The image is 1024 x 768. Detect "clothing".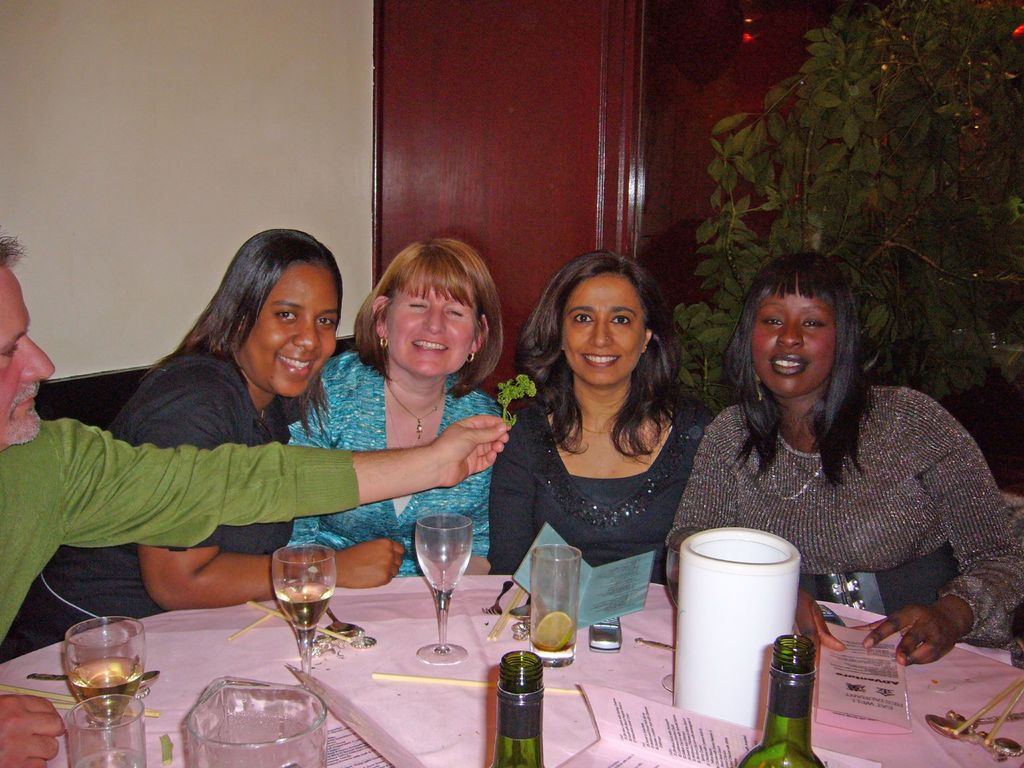
Detection: 4,351,290,652.
